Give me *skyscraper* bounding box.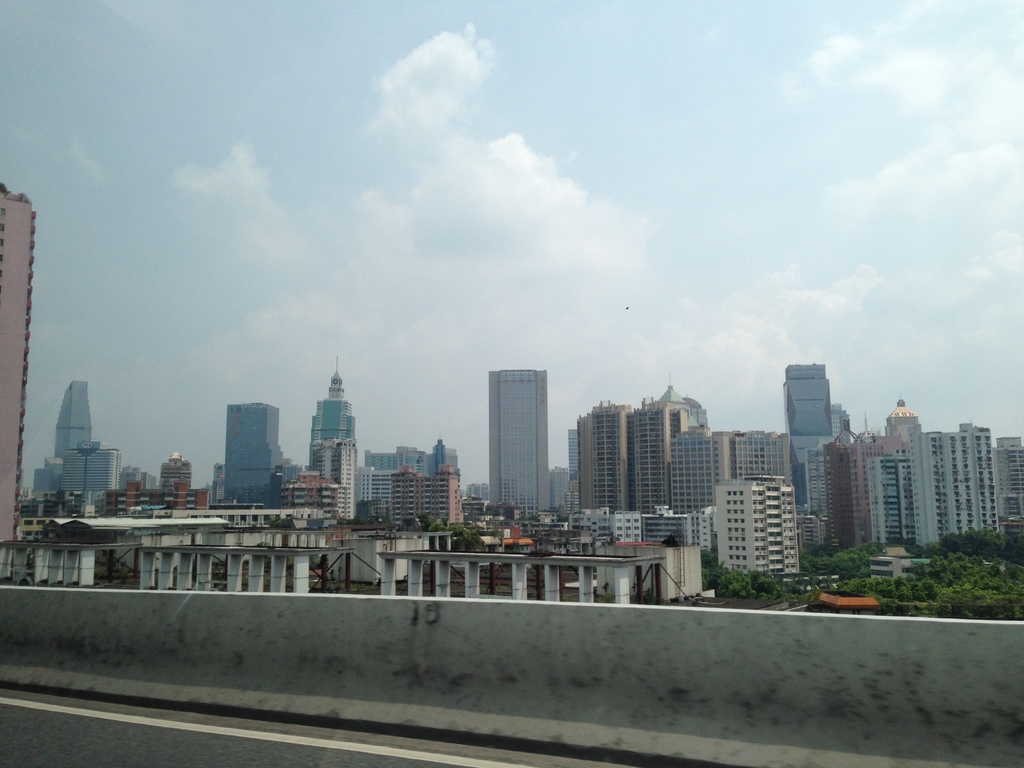
216/397/298/504.
